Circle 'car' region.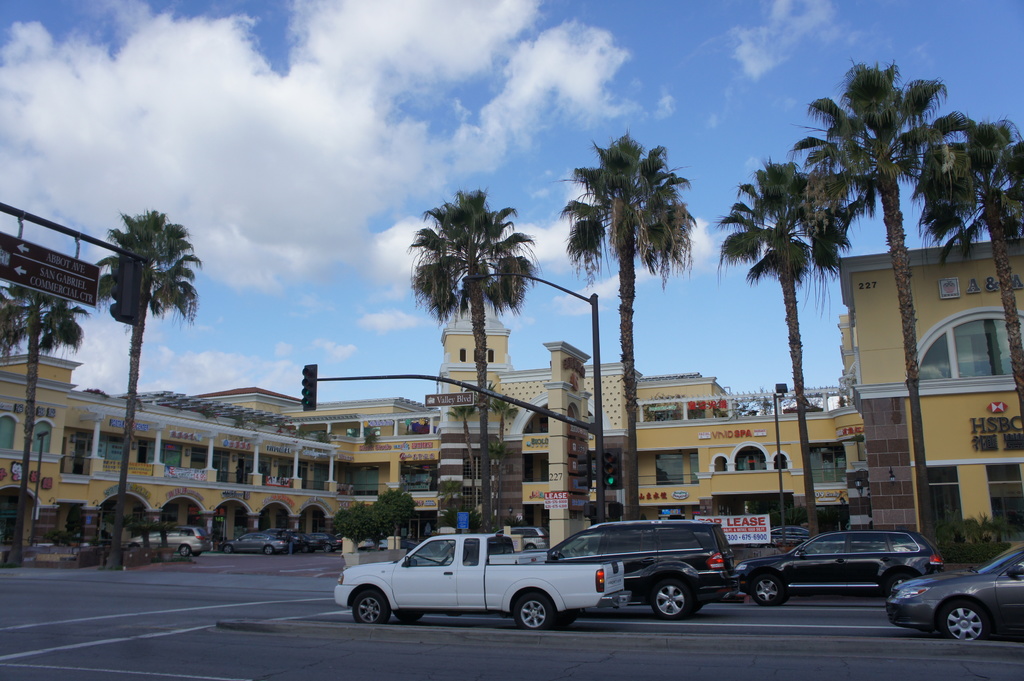
Region: (123,527,204,554).
